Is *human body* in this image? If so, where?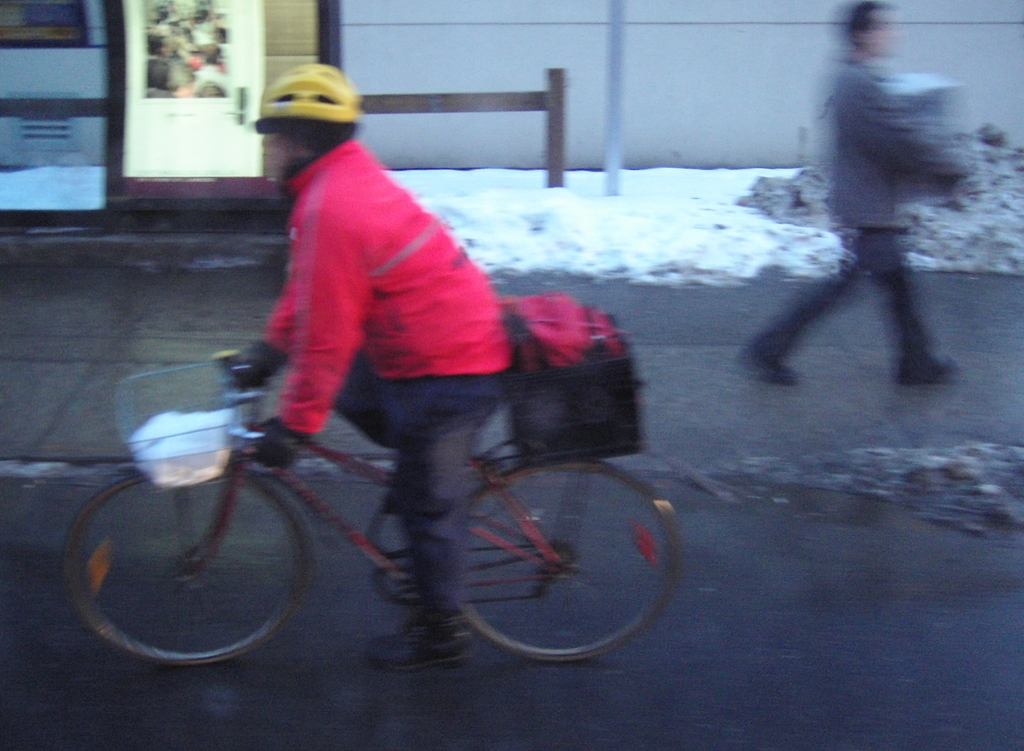
Yes, at select_region(218, 58, 528, 668).
